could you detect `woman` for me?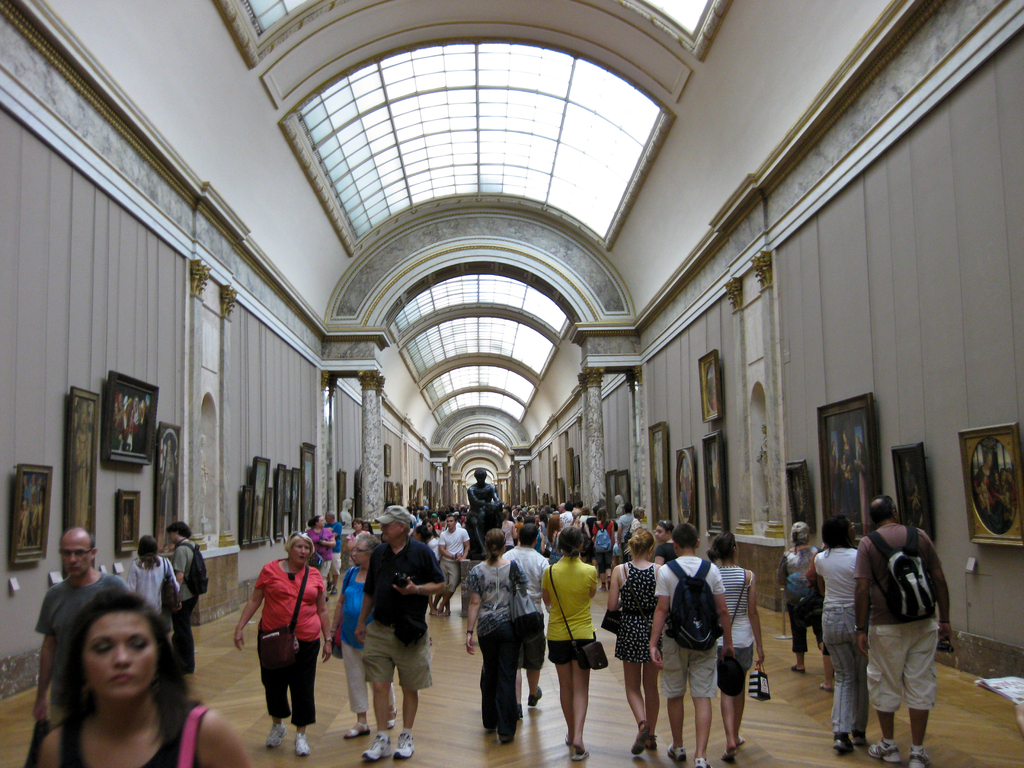
Detection result: <box>349,516,369,543</box>.
